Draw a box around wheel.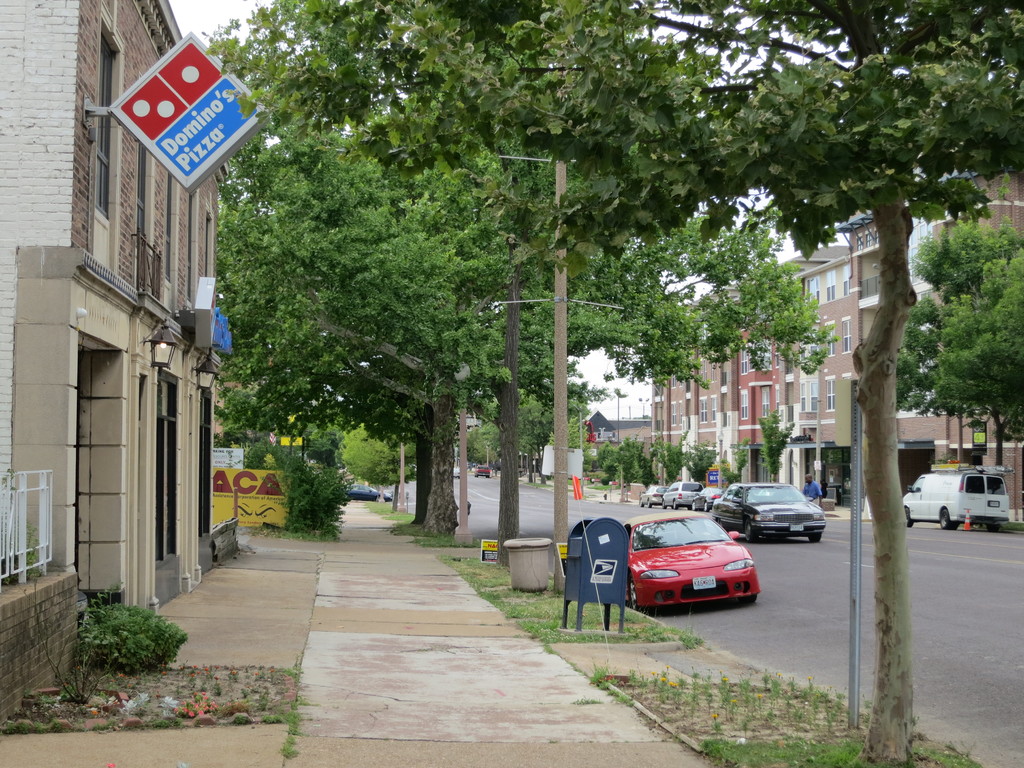
crop(648, 499, 653, 509).
